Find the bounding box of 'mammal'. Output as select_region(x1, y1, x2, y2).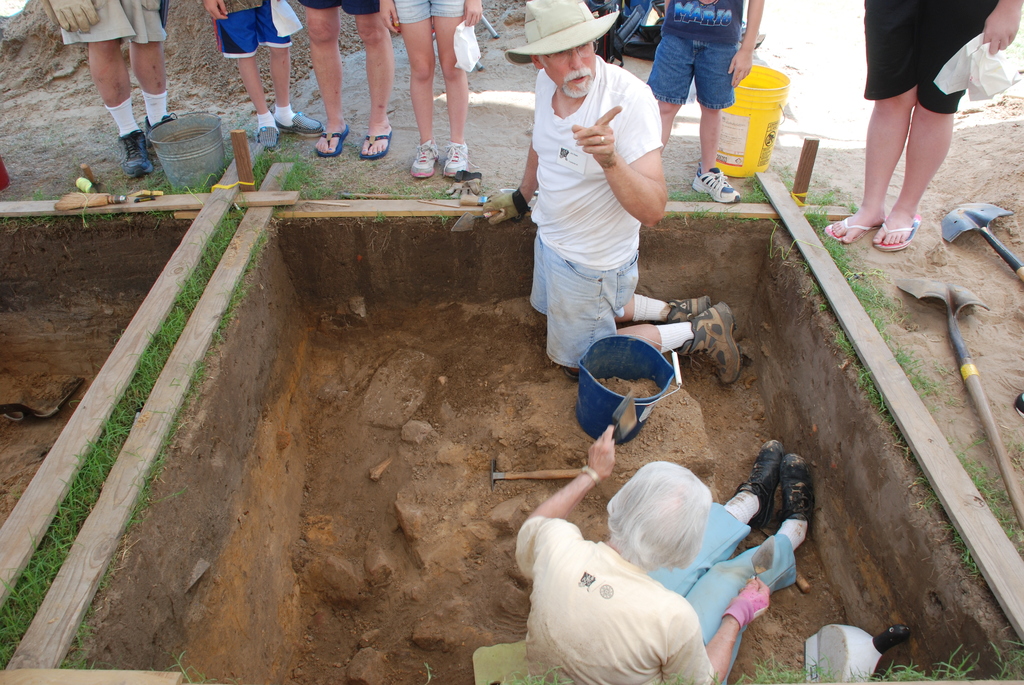
select_region(655, 0, 767, 202).
